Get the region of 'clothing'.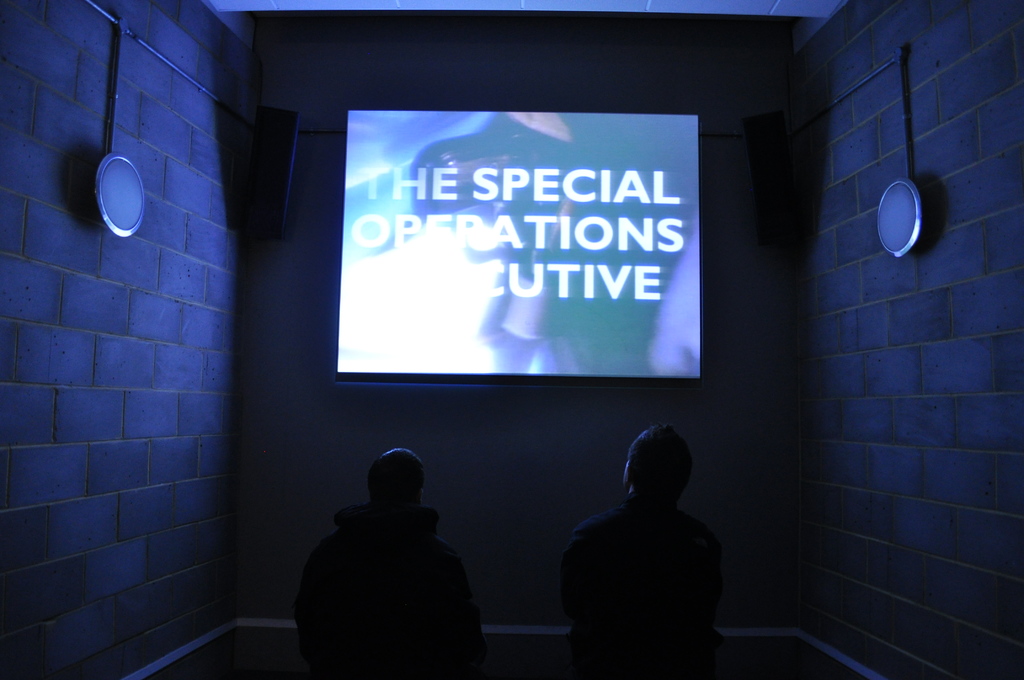
[left=290, top=438, right=510, bottom=679].
